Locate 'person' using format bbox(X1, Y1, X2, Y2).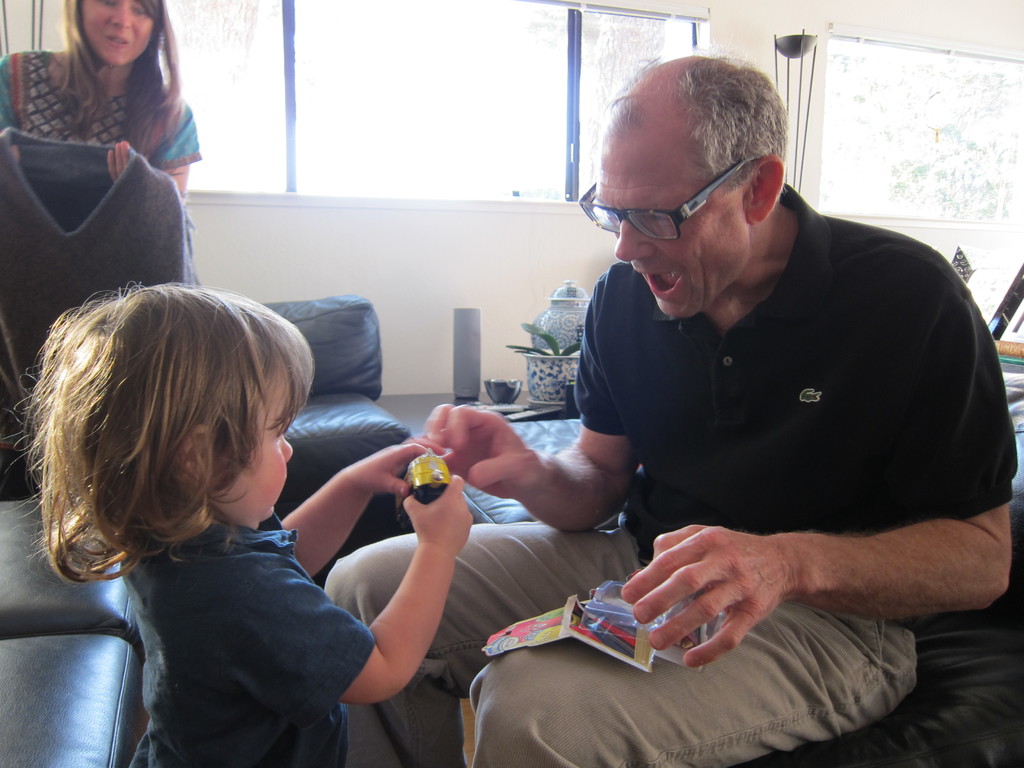
bbox(0, 0, 202, 196).
